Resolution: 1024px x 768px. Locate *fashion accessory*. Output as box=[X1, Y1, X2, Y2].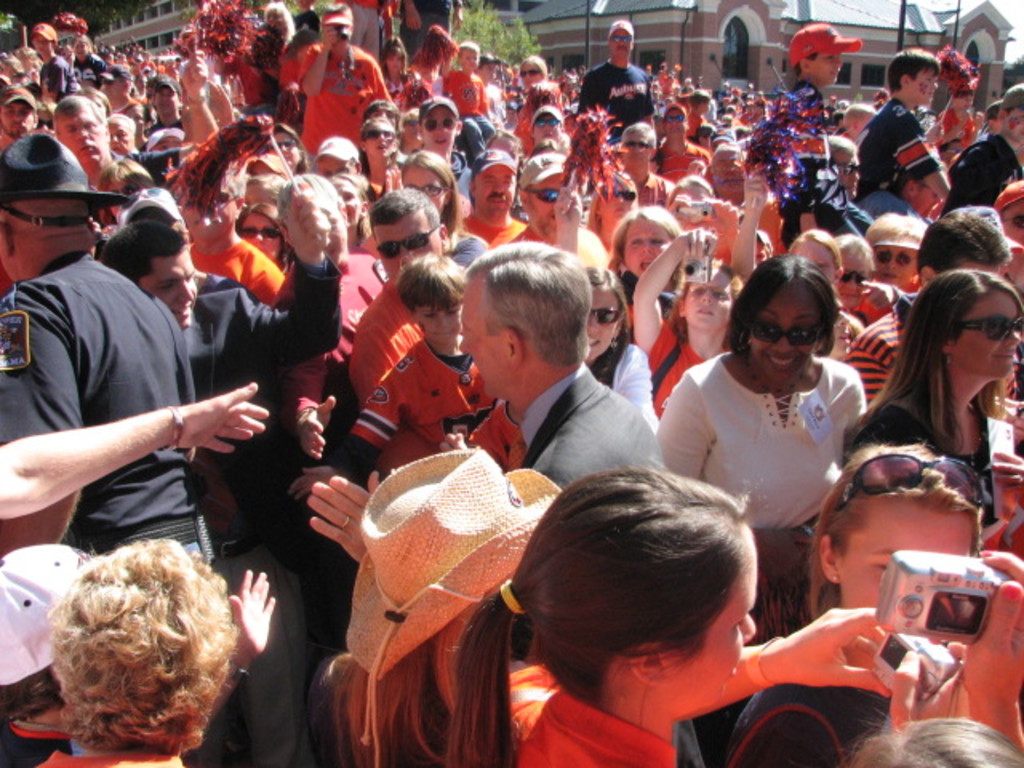
box=[608, 21, 635, 37].
